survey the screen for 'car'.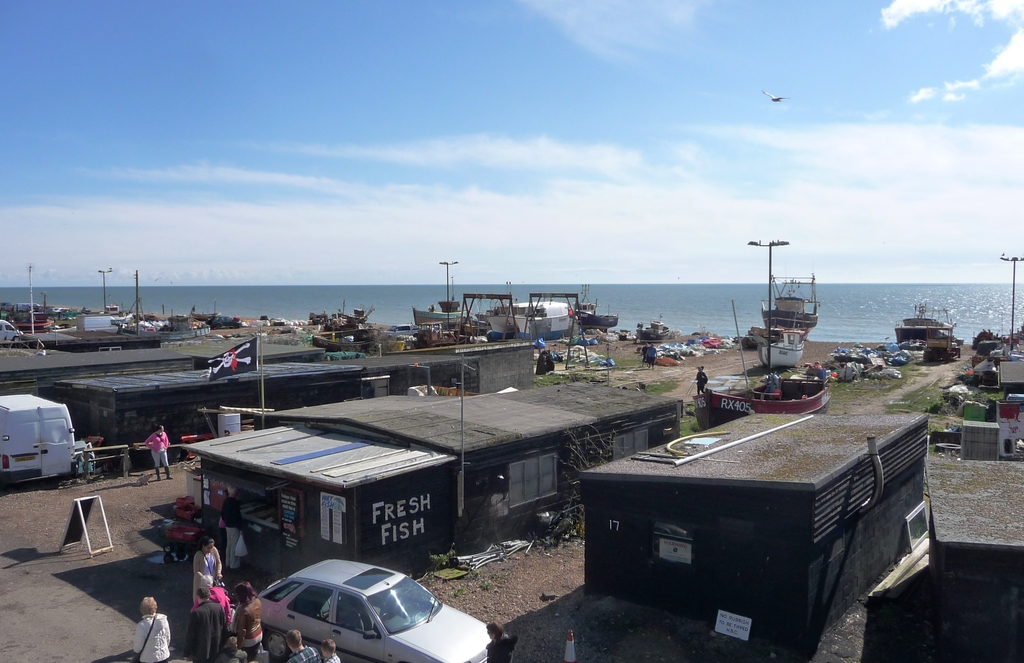
Survey found: 236,566,474,657.
